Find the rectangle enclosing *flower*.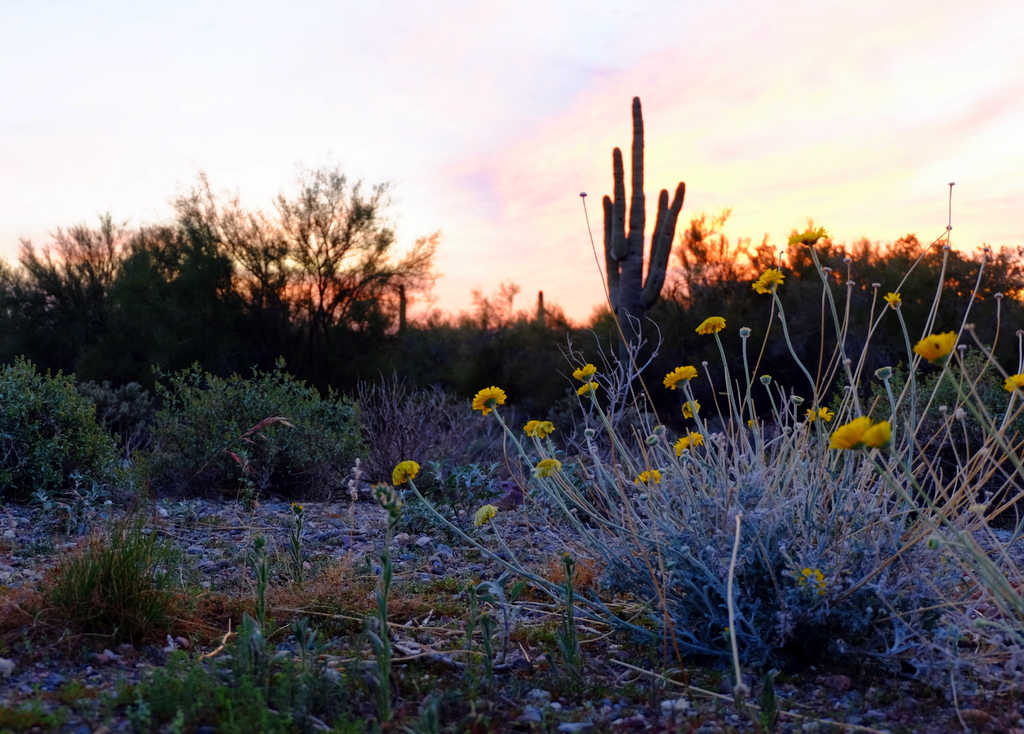
577:379:598:396.
